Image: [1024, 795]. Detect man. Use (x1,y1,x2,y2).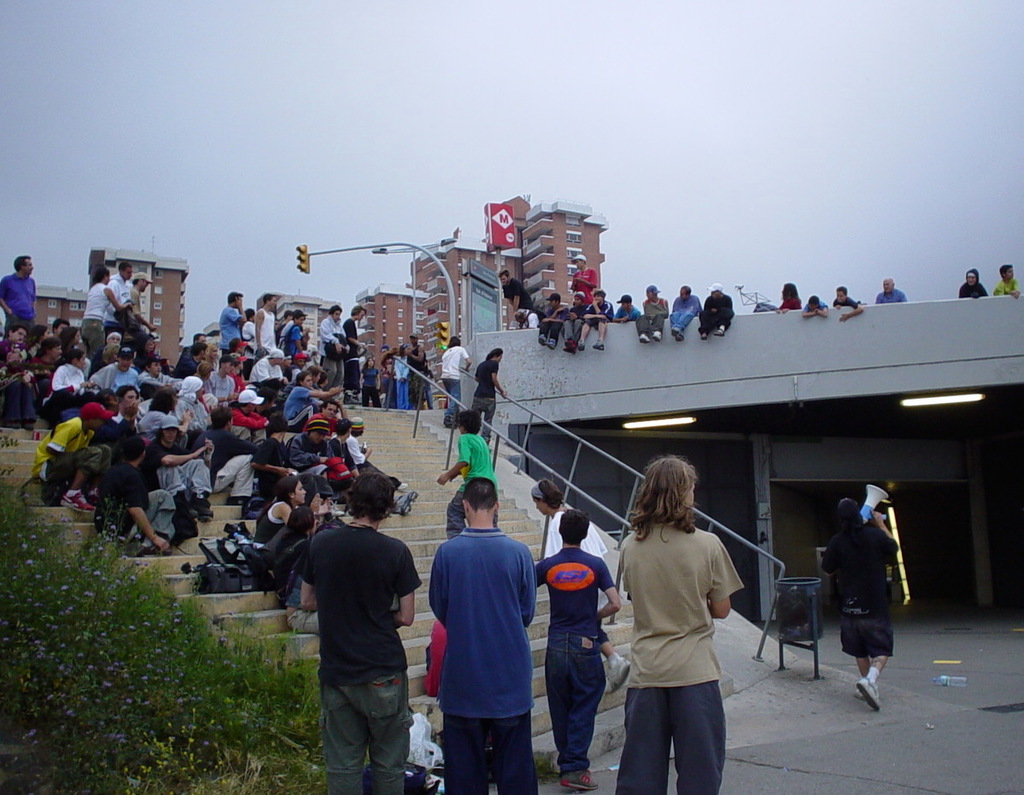
(0,254,38,329).
